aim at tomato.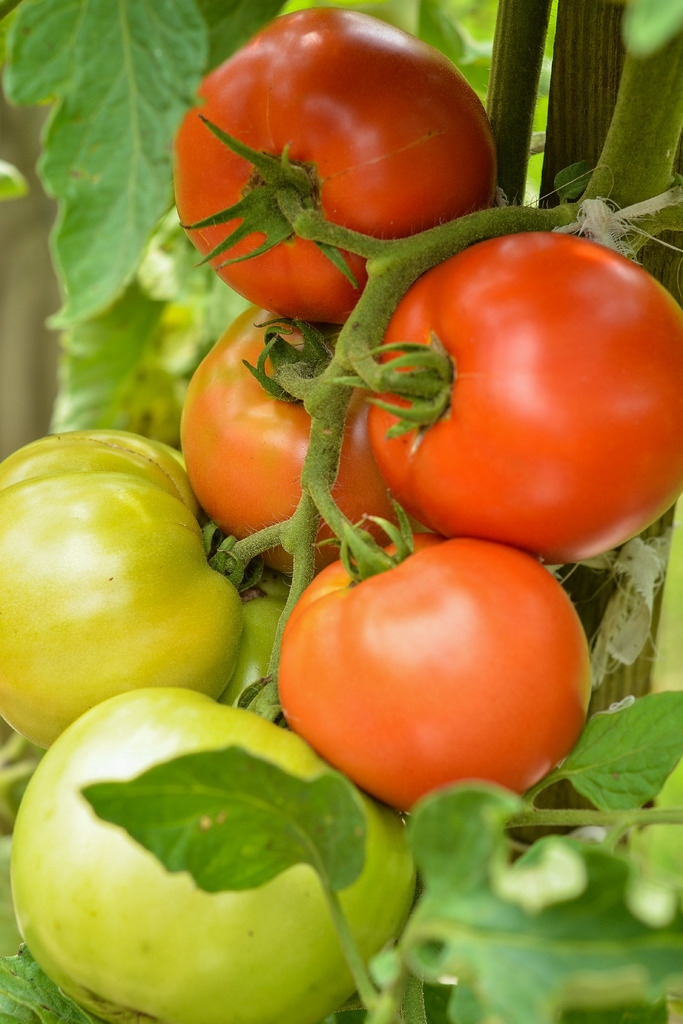
Aimed at <box>178,308,416,574</box>.
